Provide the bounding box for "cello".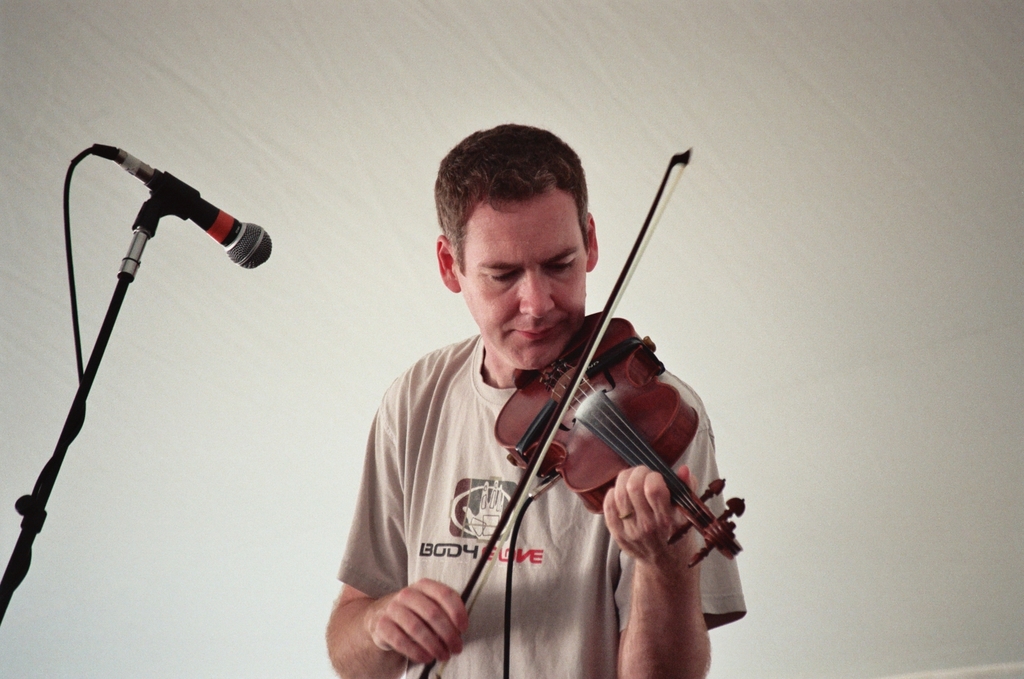
BBox(414, 143, 745, 678).
